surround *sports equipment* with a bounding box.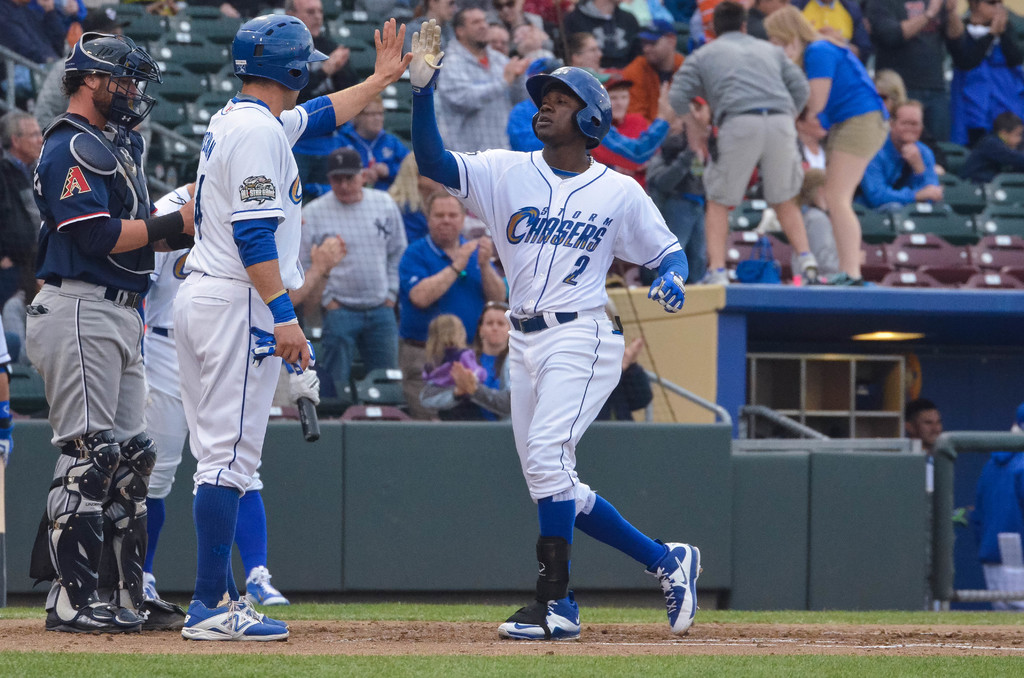
639,541,707,638.
